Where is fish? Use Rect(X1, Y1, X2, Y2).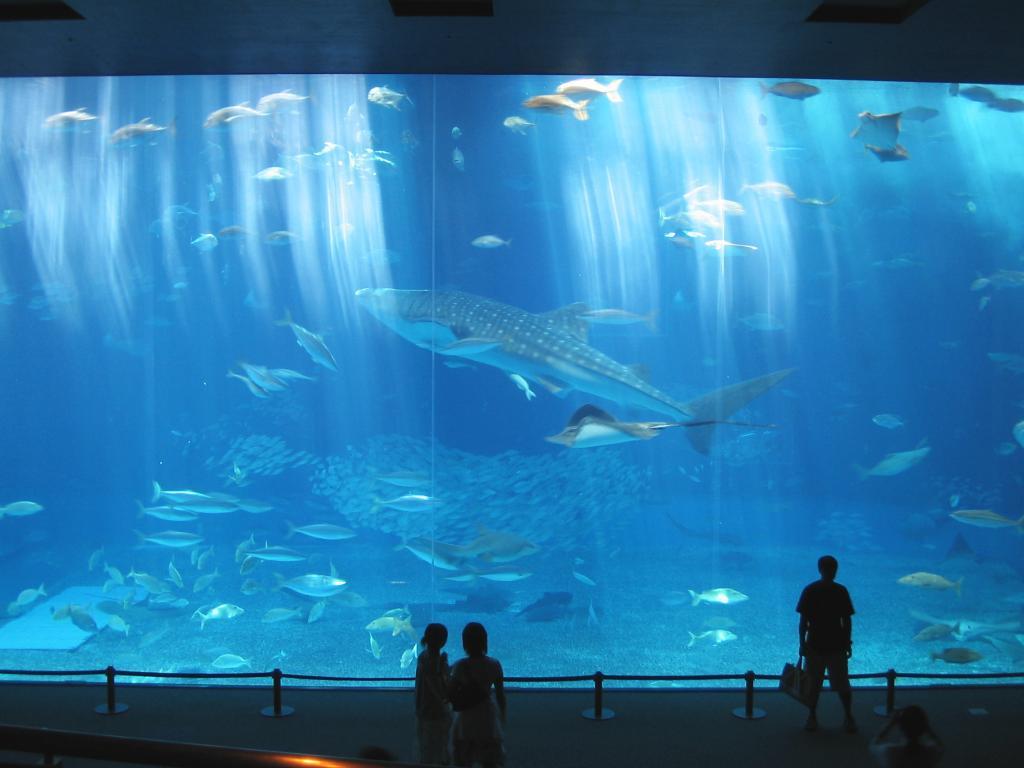
Rect(875, 410, 898, 432).
